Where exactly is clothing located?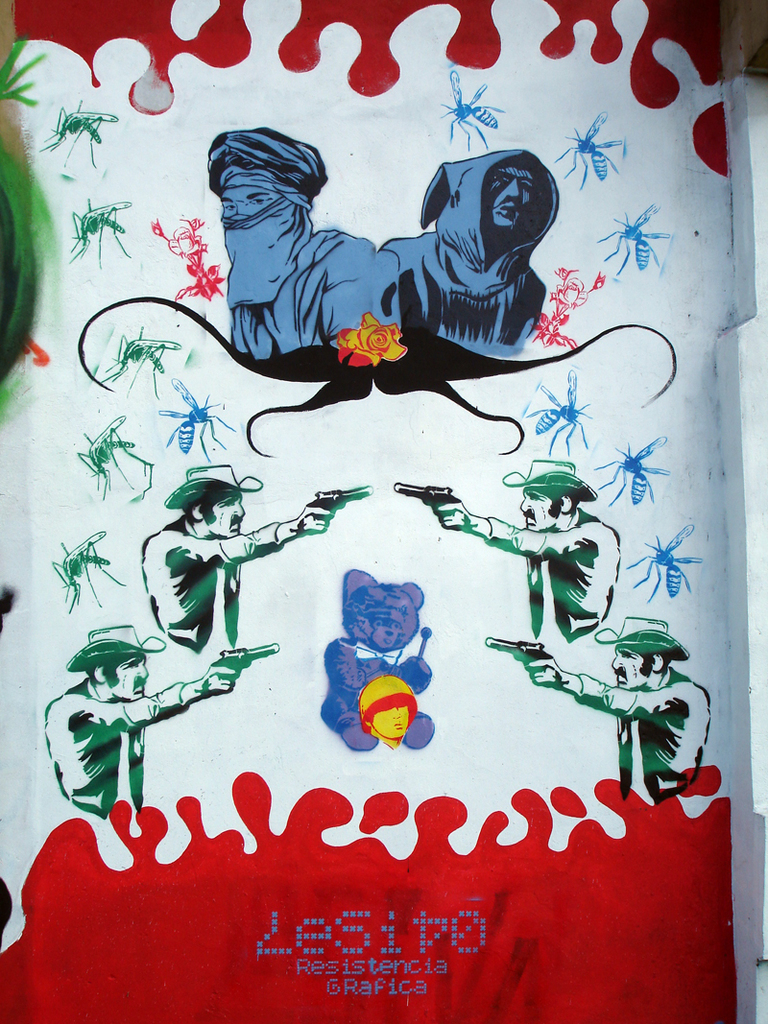
Its bounding box is bbox=(478, 510, 619, 650).
